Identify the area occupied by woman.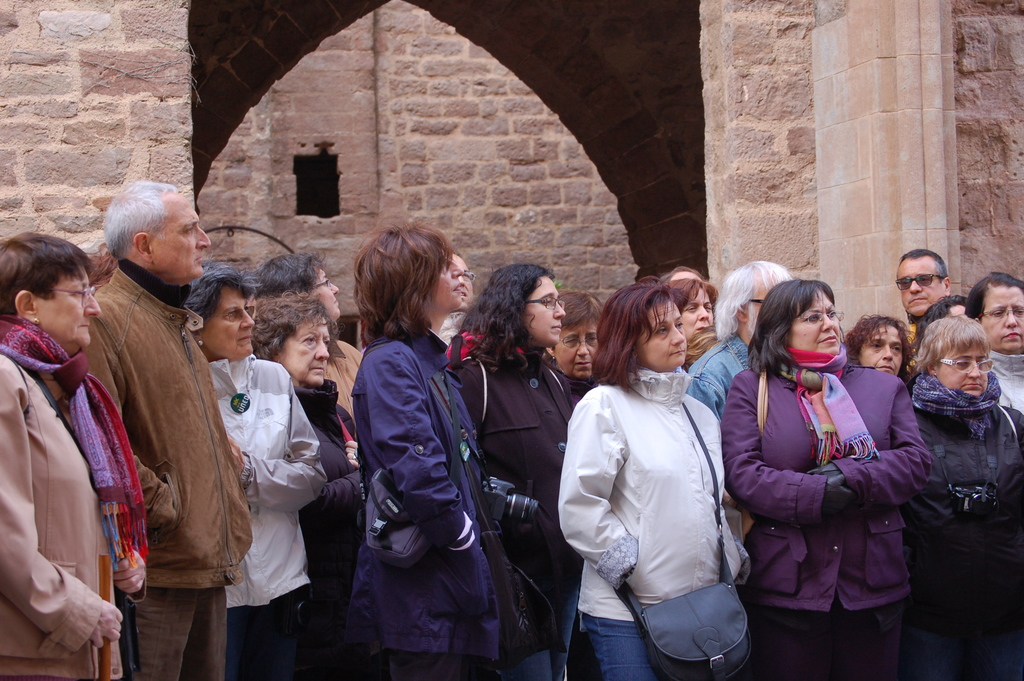
Area: <box>963,275,1023,414</box>.
